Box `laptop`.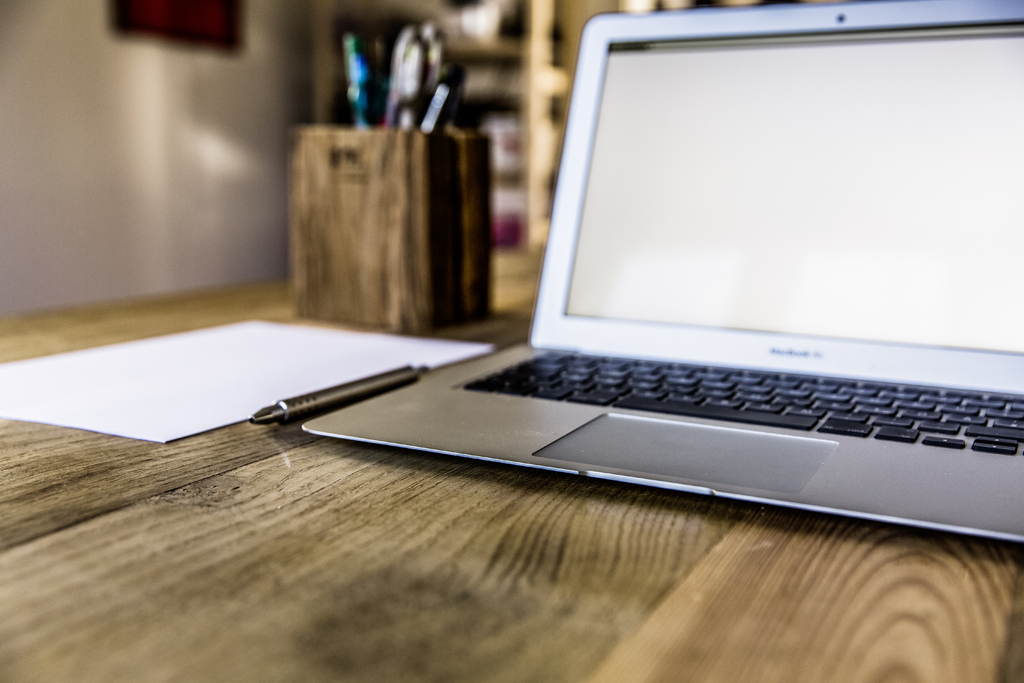
[298, 1, 1023, 547].
